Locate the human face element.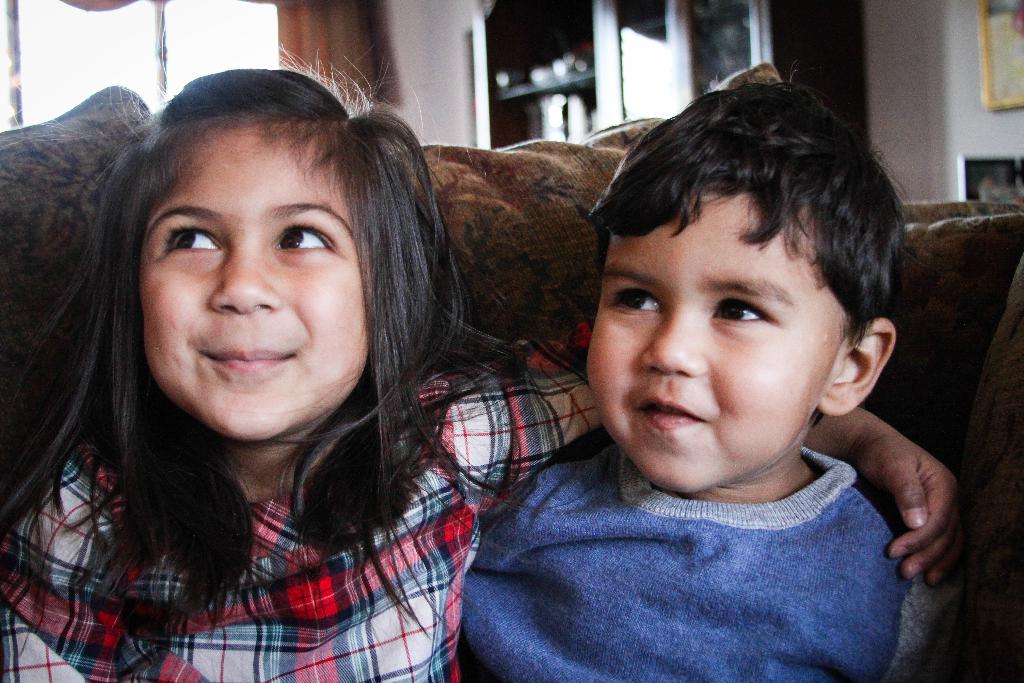
Element bbox: 585 190 847 496.
